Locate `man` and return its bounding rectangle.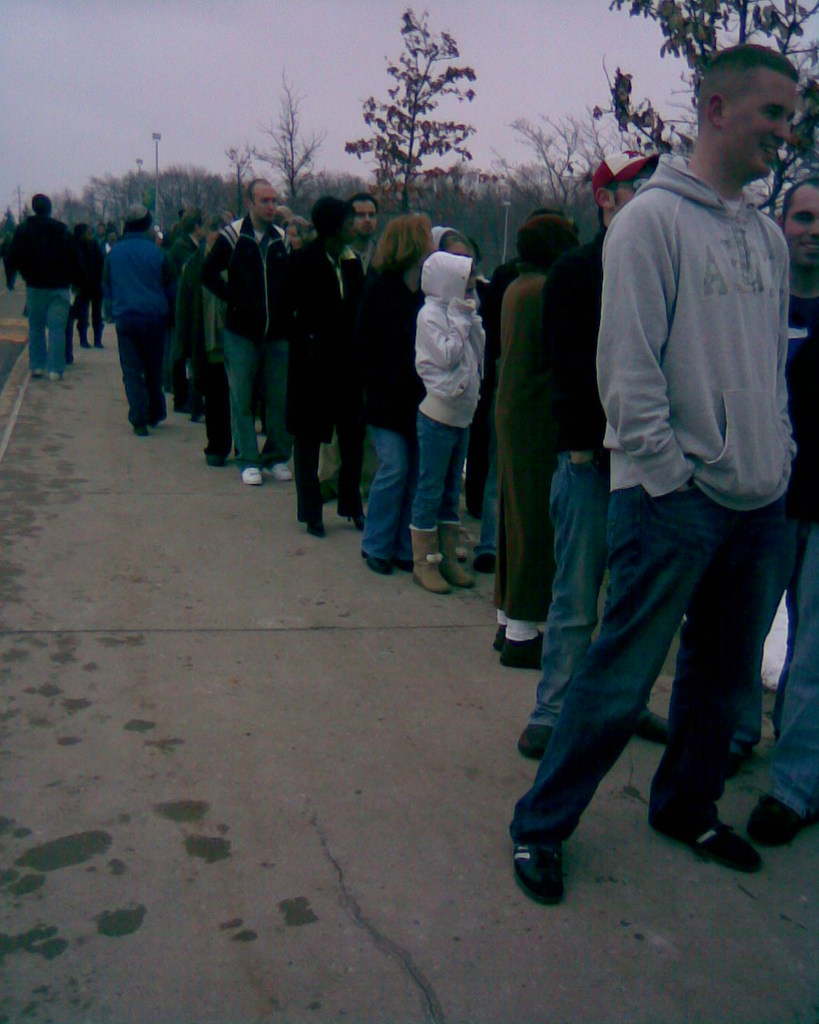
<region>286, 193, 374, 538</region>.
